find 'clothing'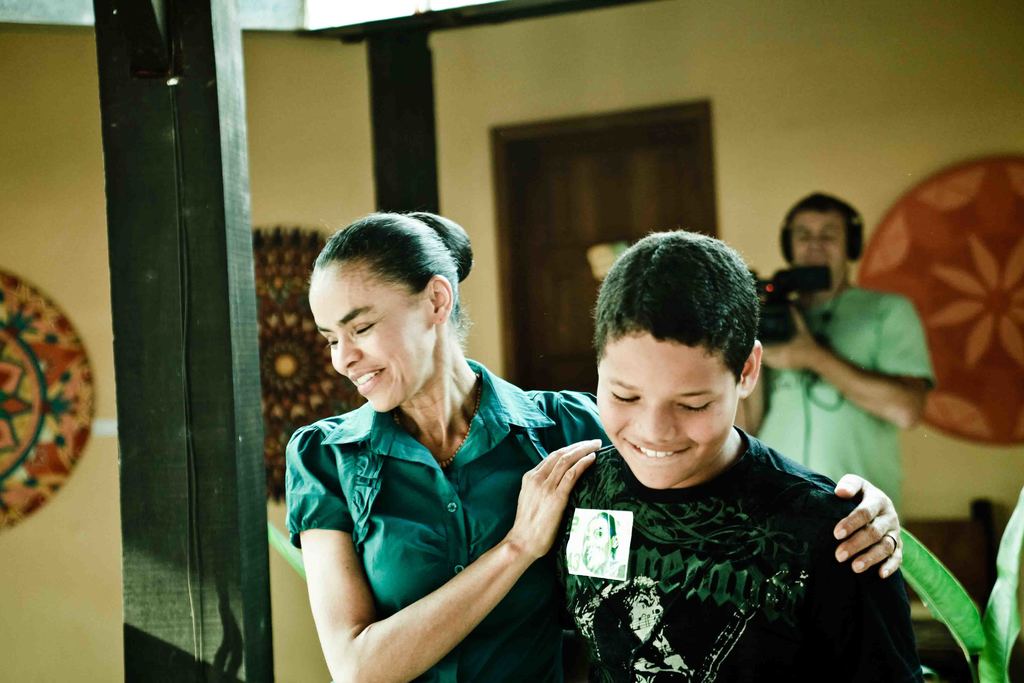
754/283/941/525
